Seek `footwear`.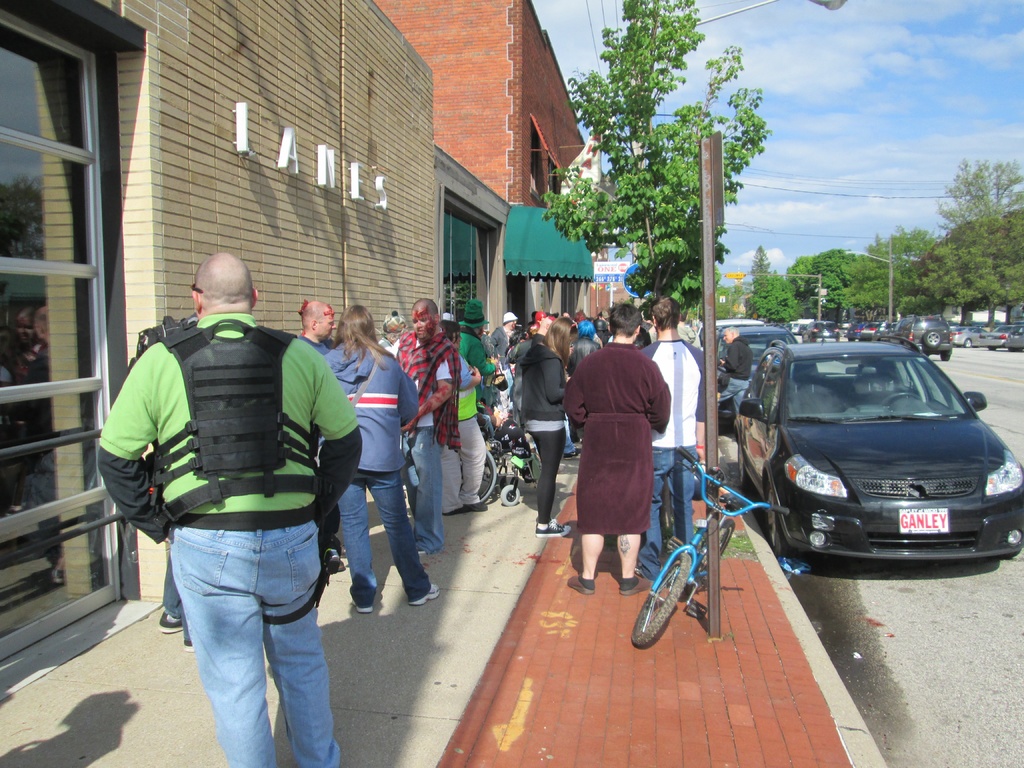
x1=466, y1=500, x2=487, y2=509.
